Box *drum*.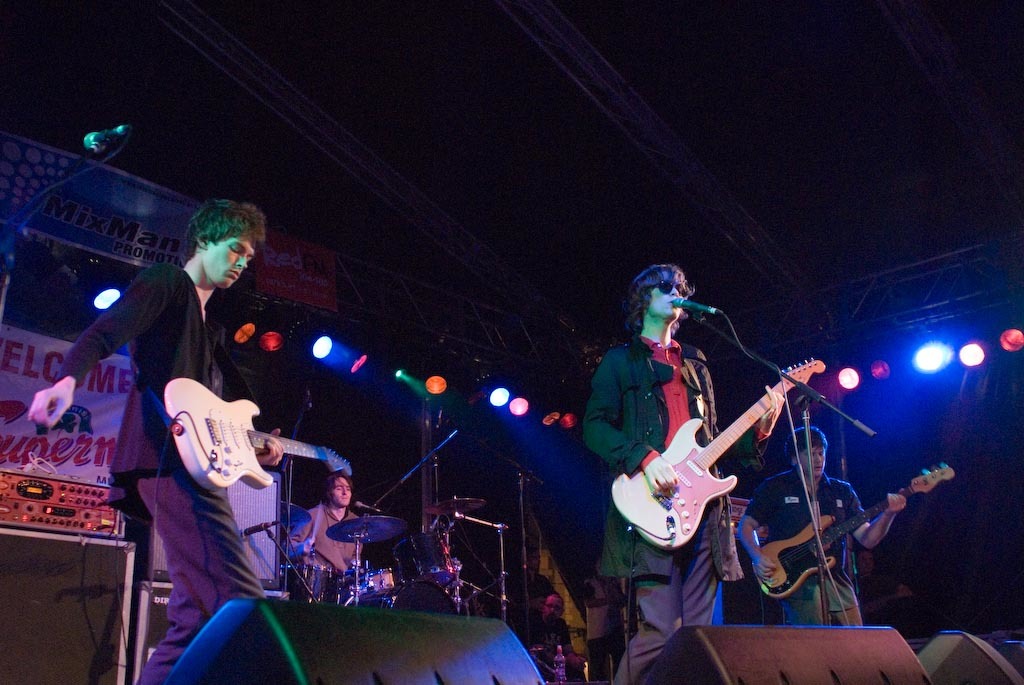
select_region(277, 563, 342, 603).
